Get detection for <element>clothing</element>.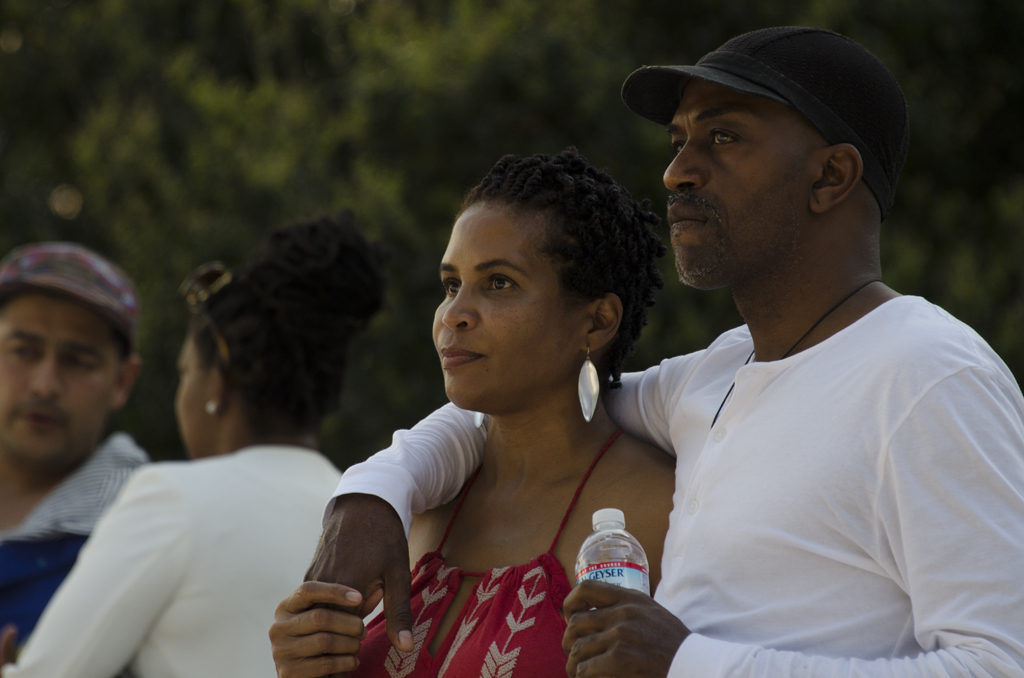
Detection: 0 420 148 665.
